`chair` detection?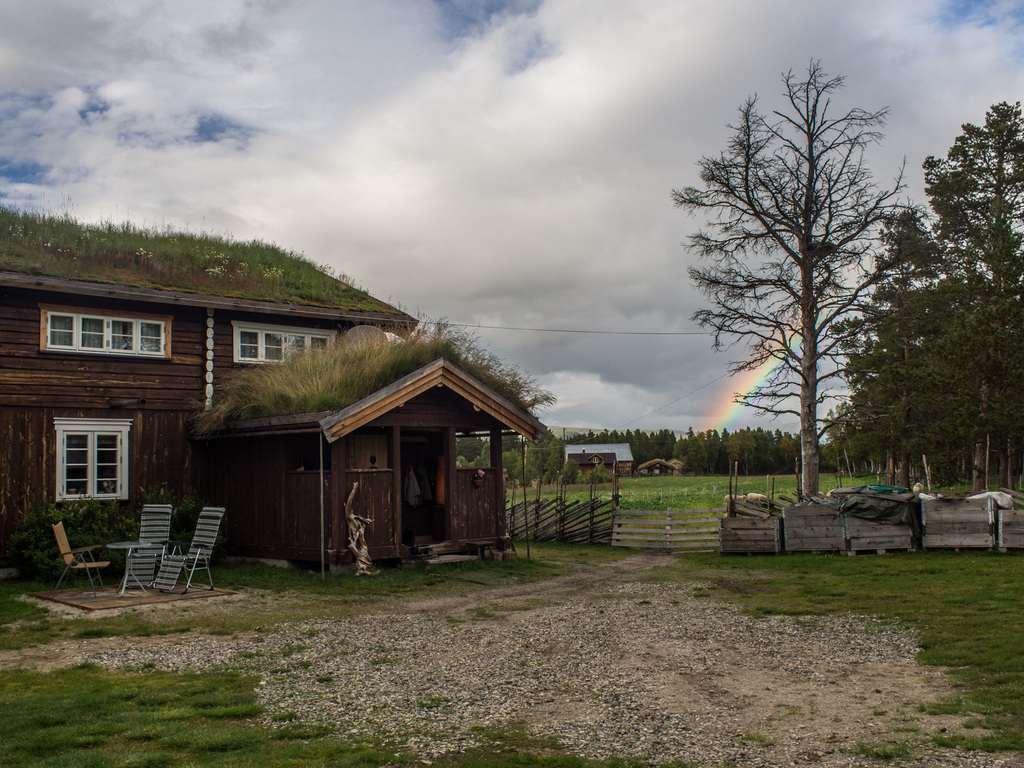
[51, 518, 111, 595]
